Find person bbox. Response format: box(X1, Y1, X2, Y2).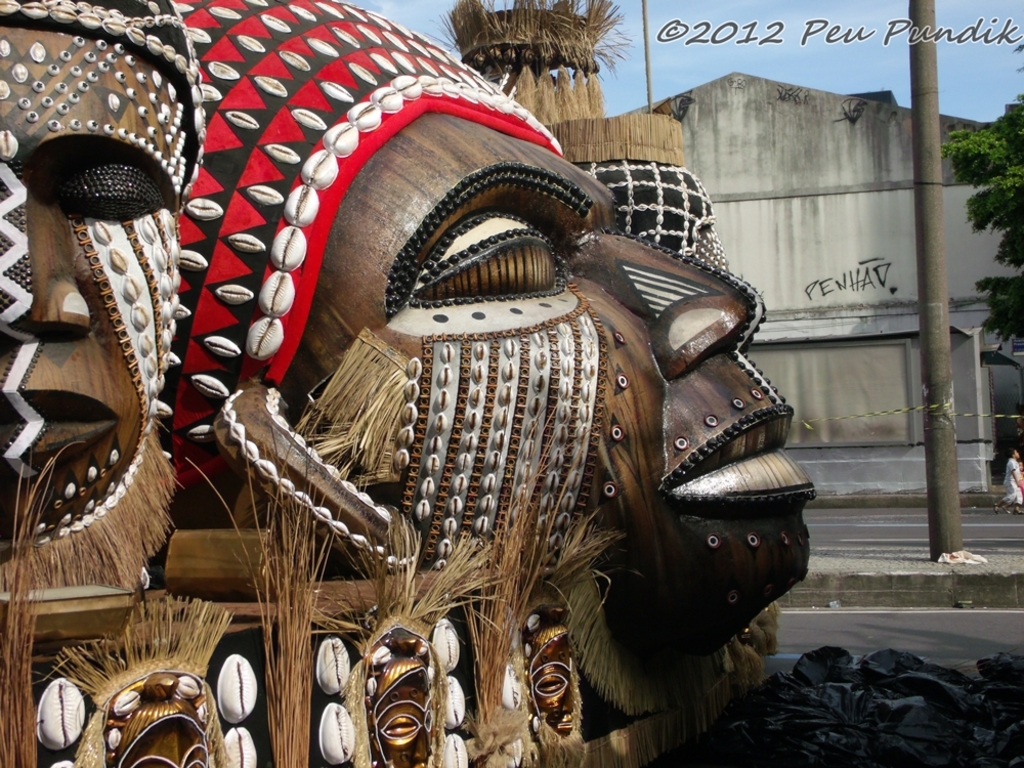
box(468, 505, 624, 767).
